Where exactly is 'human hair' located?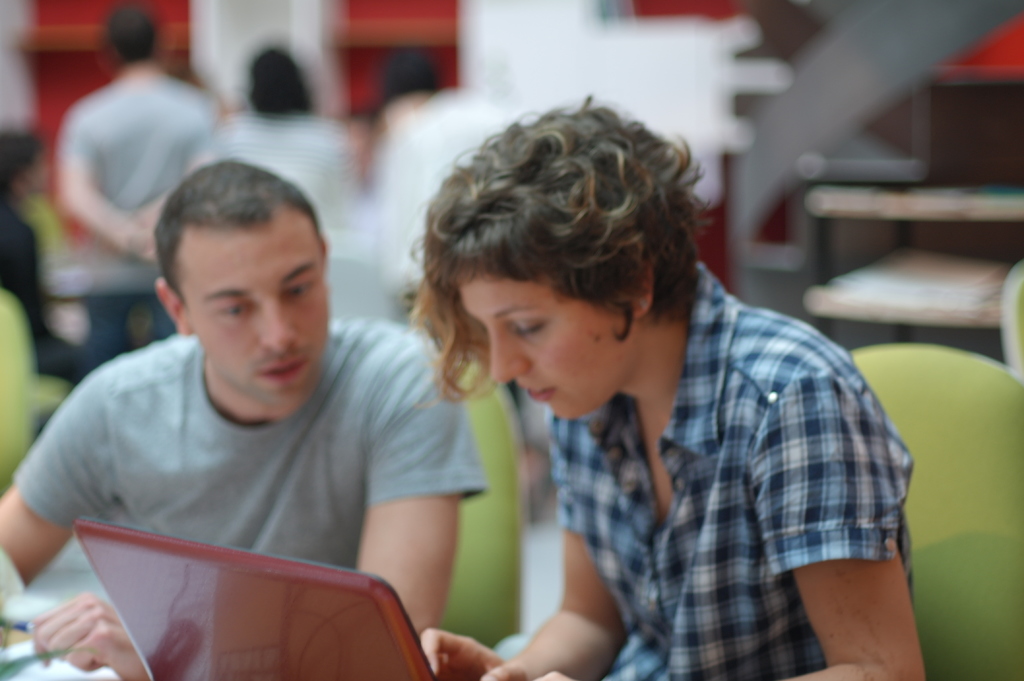
Its bounding box is rect(248, 48, 312, 118).
